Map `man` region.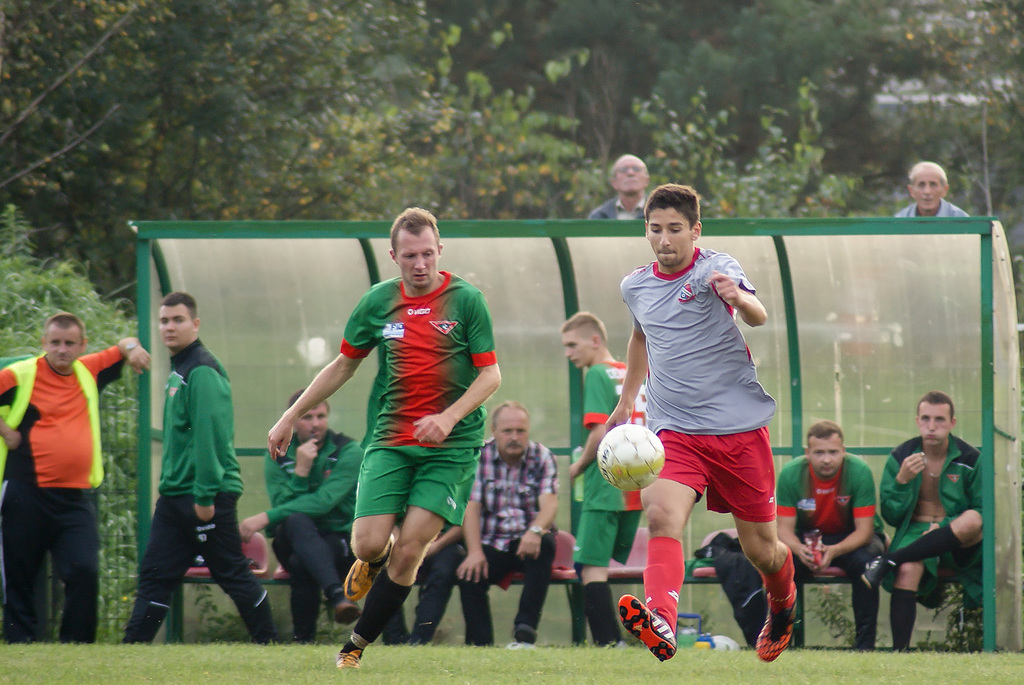
Mapped to {"left": 859, "top": 390, "right": 980, "bottom": 655}.
